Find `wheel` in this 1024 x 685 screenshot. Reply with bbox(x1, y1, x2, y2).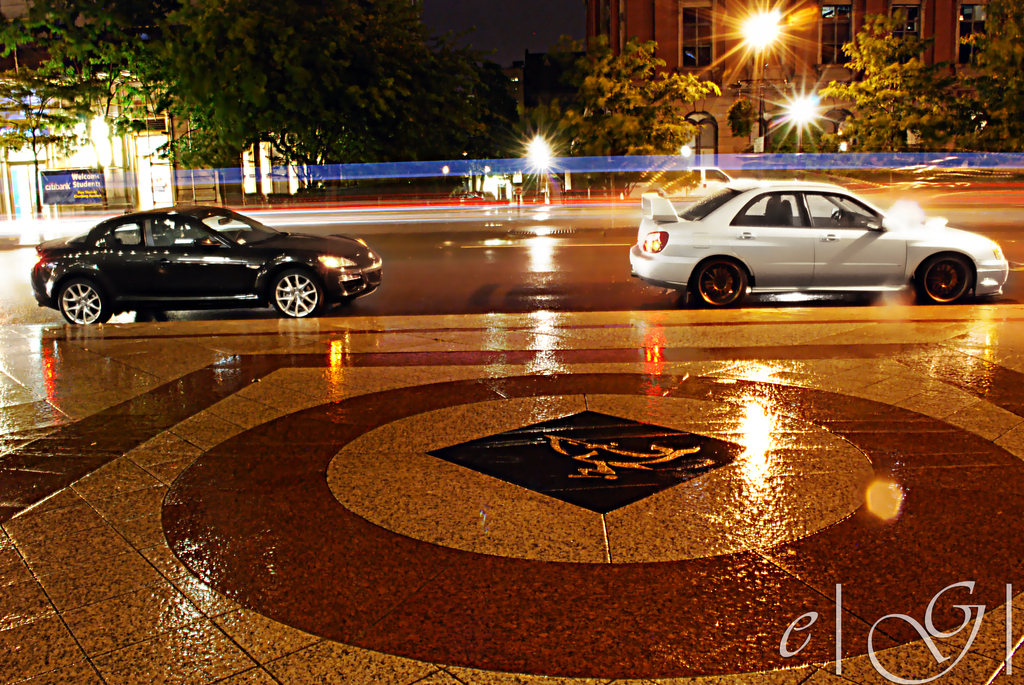
bbox(695, 251, 748, 309).
